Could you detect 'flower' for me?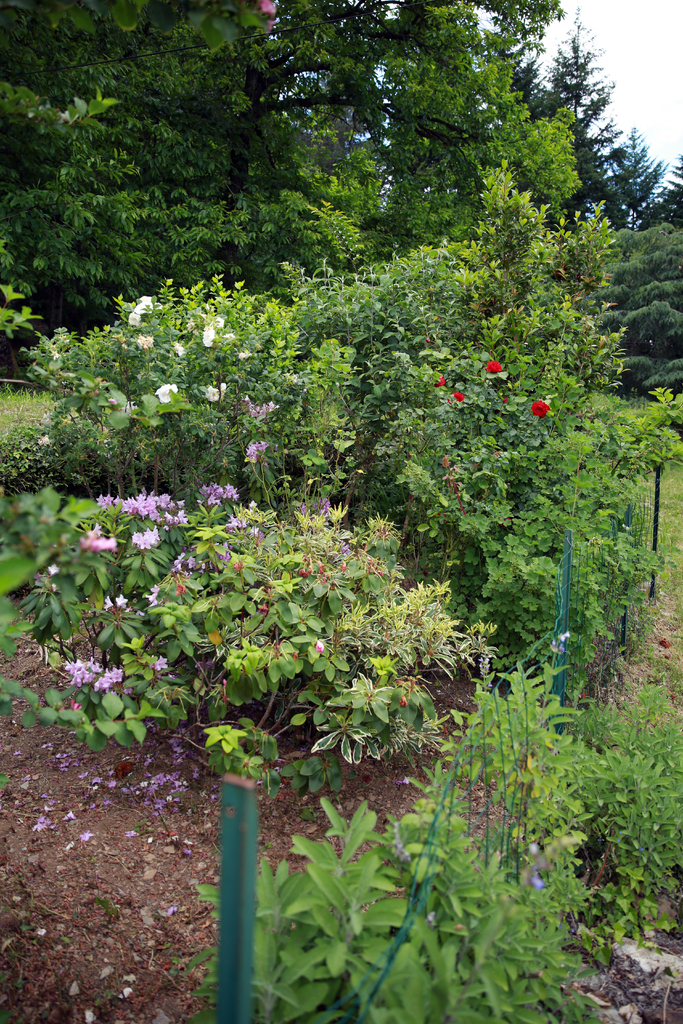
Detection result: rect(140, 294, 154, 305).
